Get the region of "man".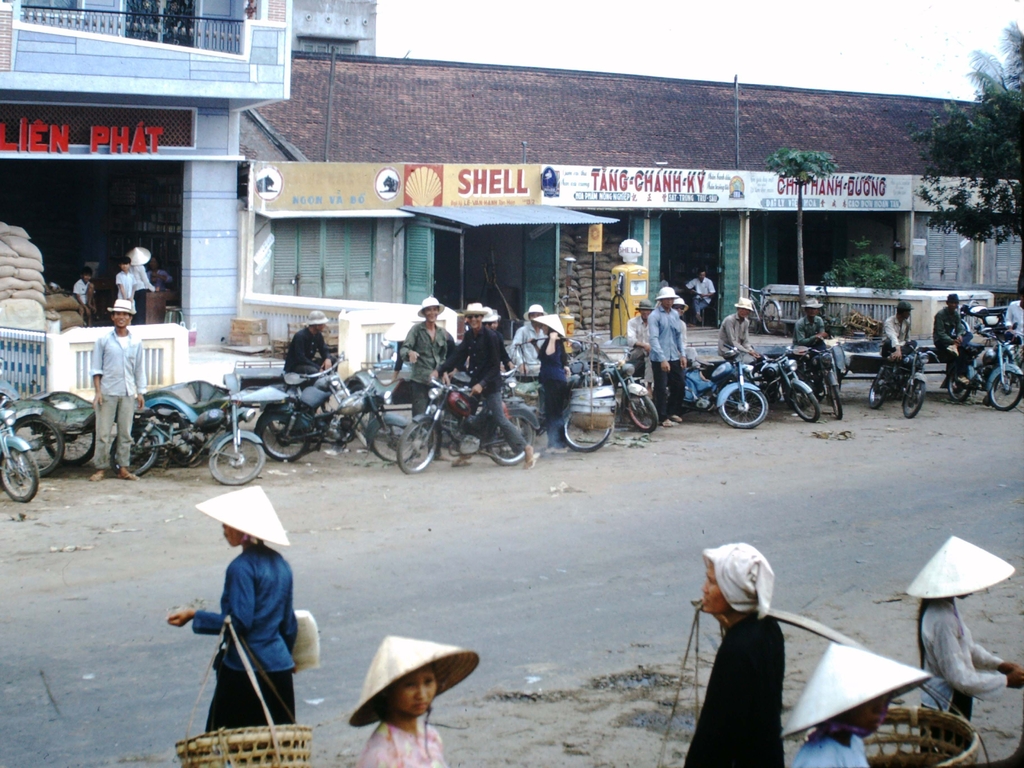
682,271,713,324.
